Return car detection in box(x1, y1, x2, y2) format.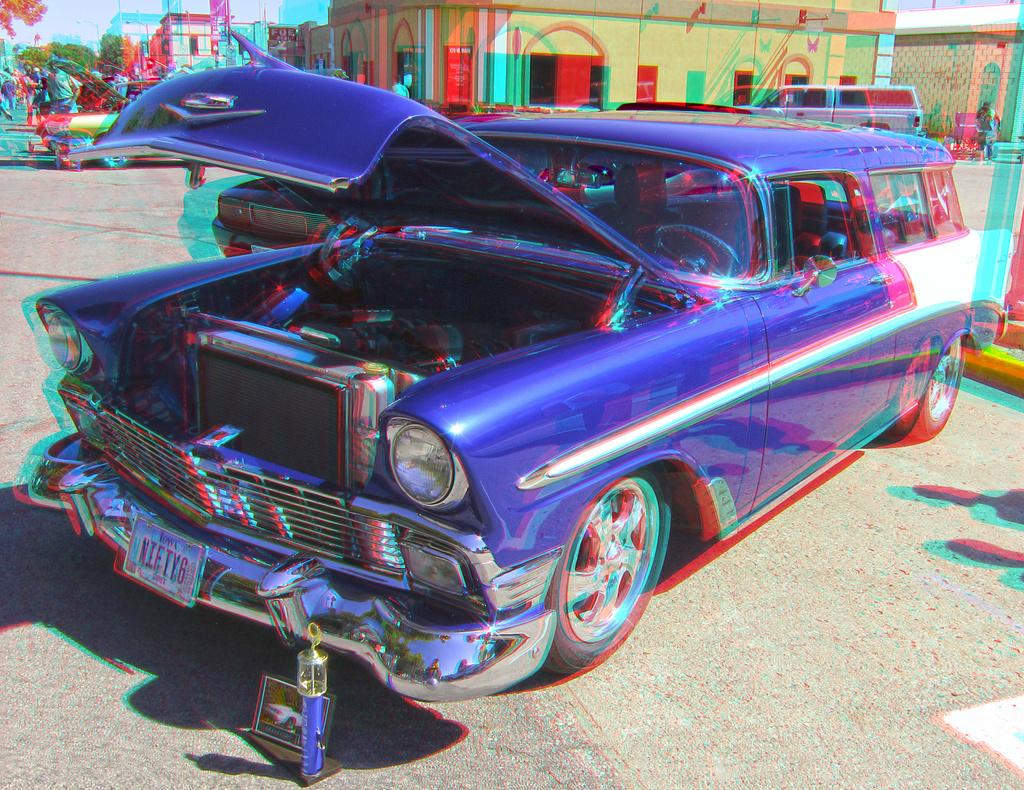
box(8, 55, 933, 732).
